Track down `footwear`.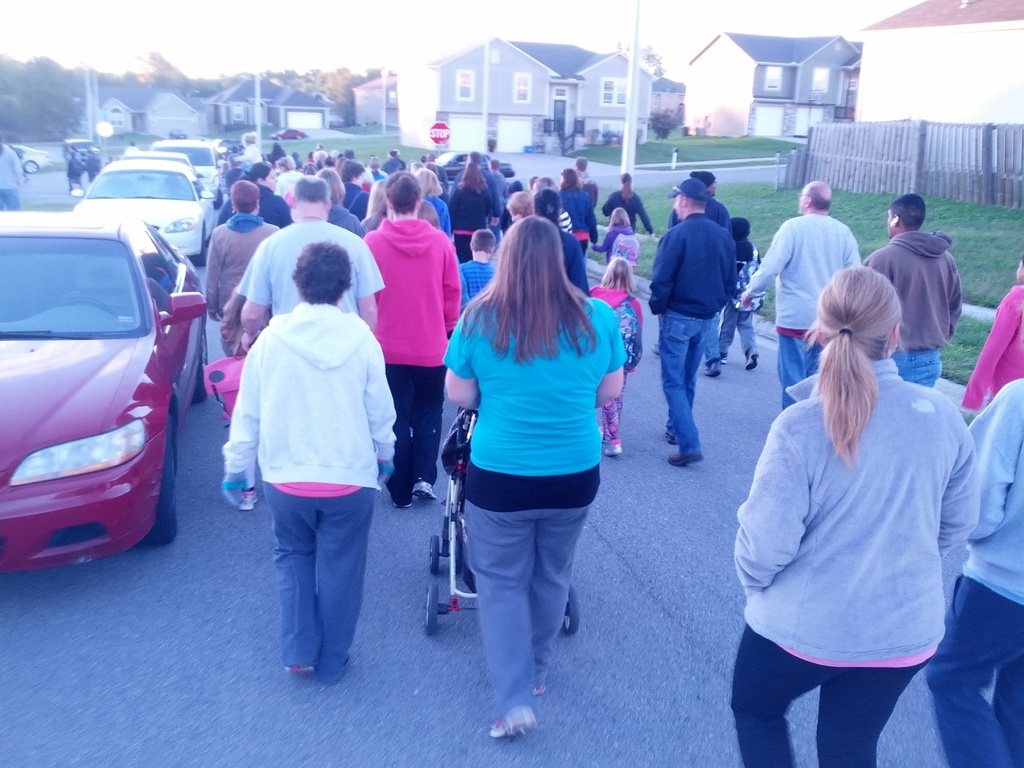
Tracked to x1=534, y1=683, x2=548, y2=692.
